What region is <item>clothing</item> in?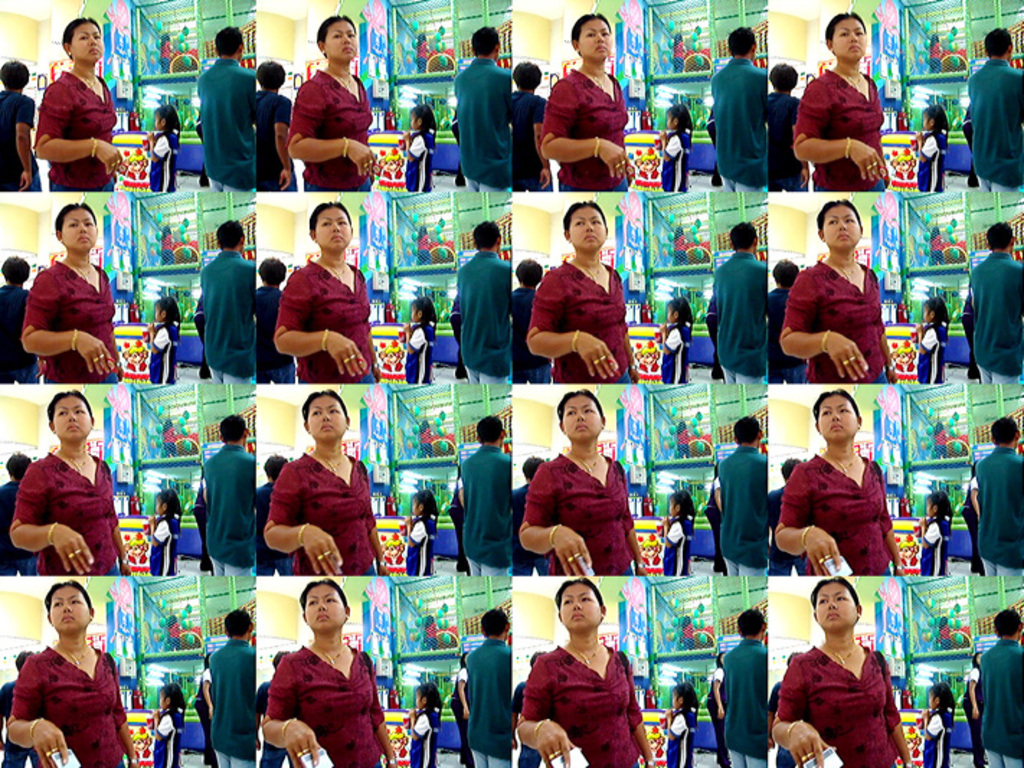
select_region(958, 291, 978, 379).
